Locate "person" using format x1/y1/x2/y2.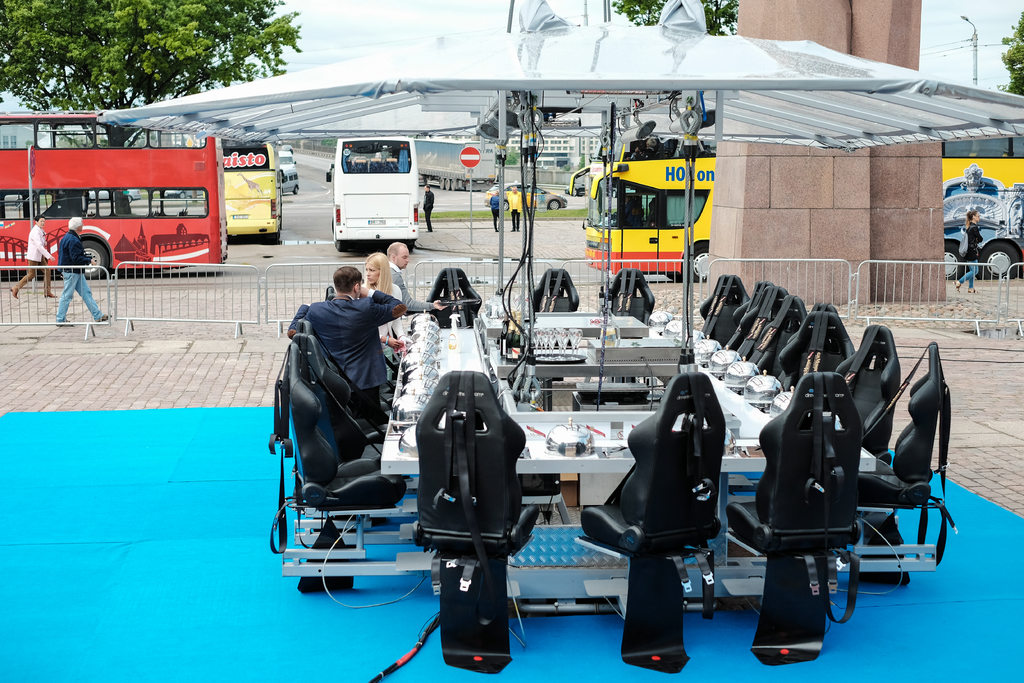
54/215/114/330.
